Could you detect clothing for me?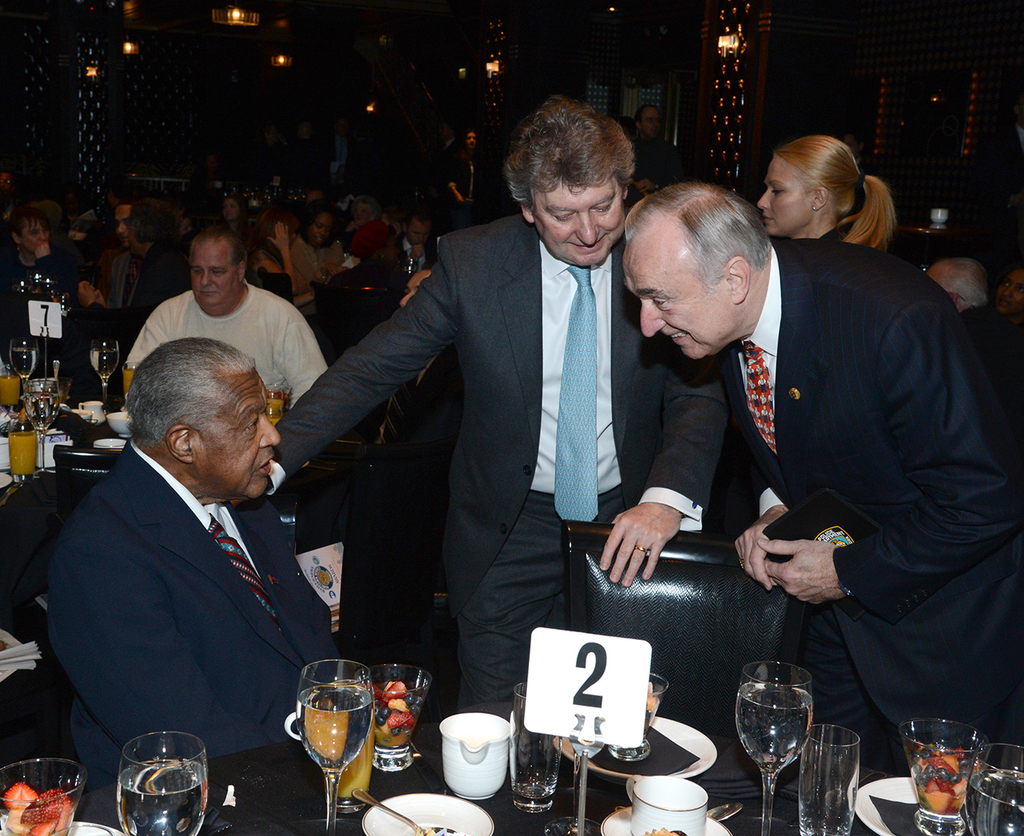
Detection result: (left=42, top=446, right=337, bottom=792).
